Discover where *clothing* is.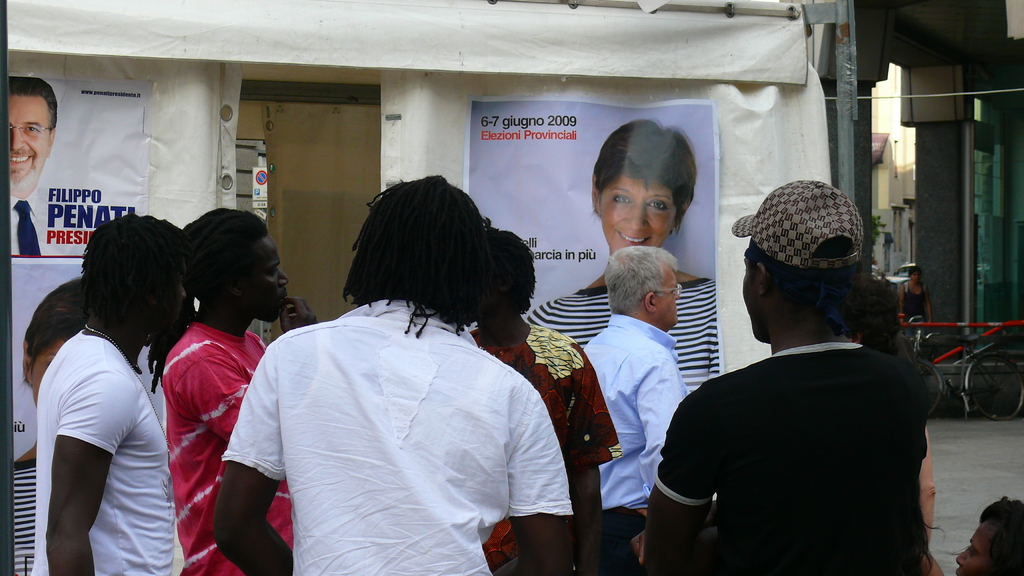
Discovered at bbox=(582, 312, 698, 575).
